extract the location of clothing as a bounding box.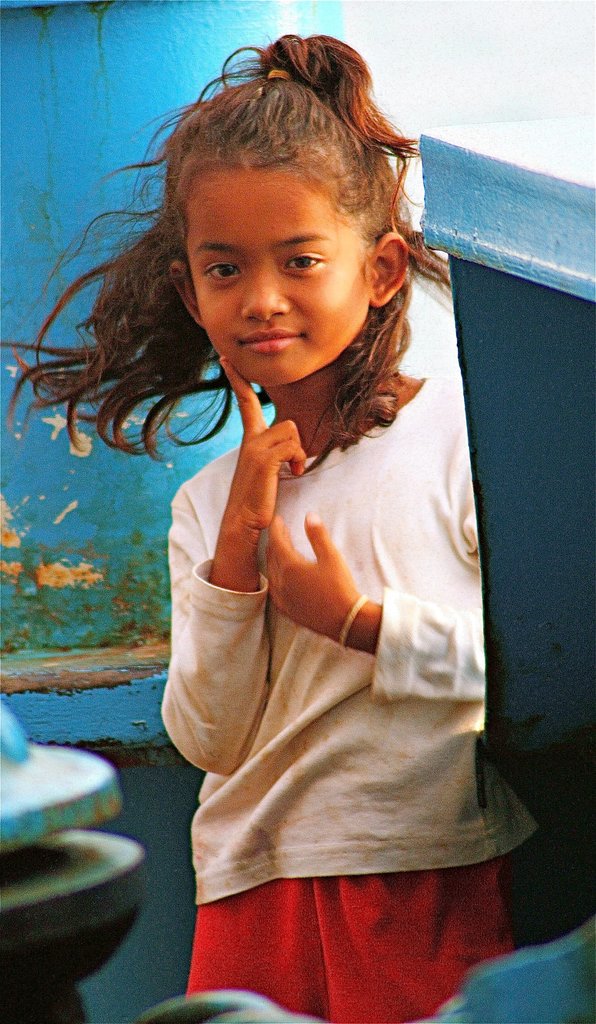
(left=147, top=352, right=501, bottom=926).
